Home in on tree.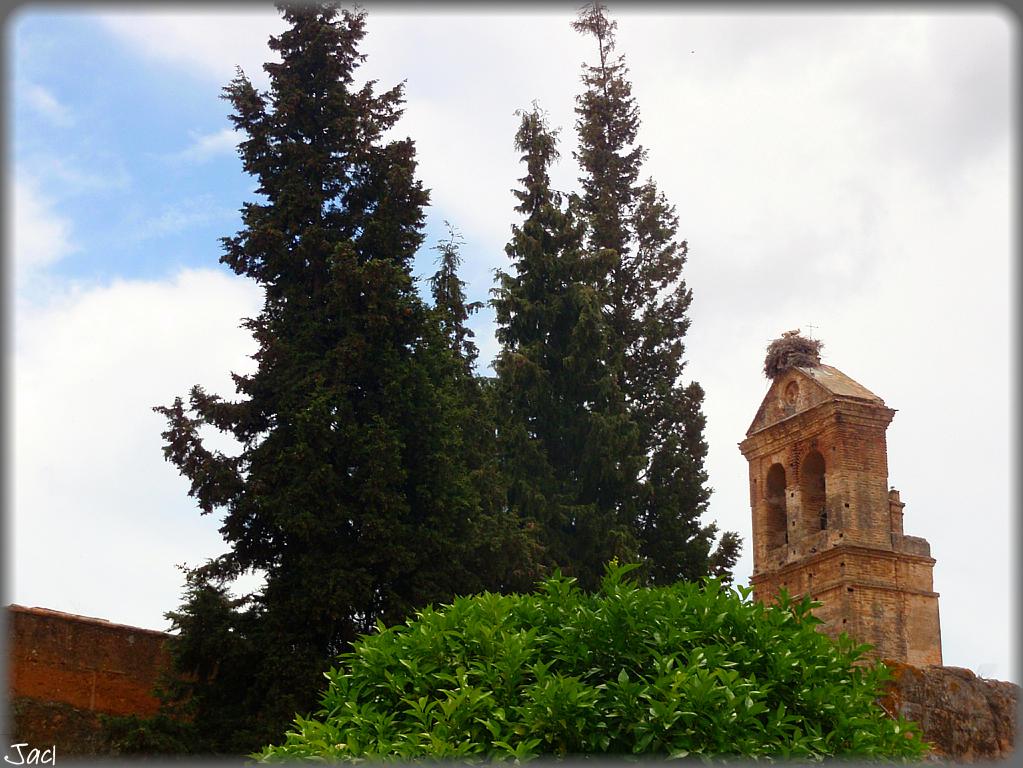
Homed in at <box>467,46,730,623</box>.
